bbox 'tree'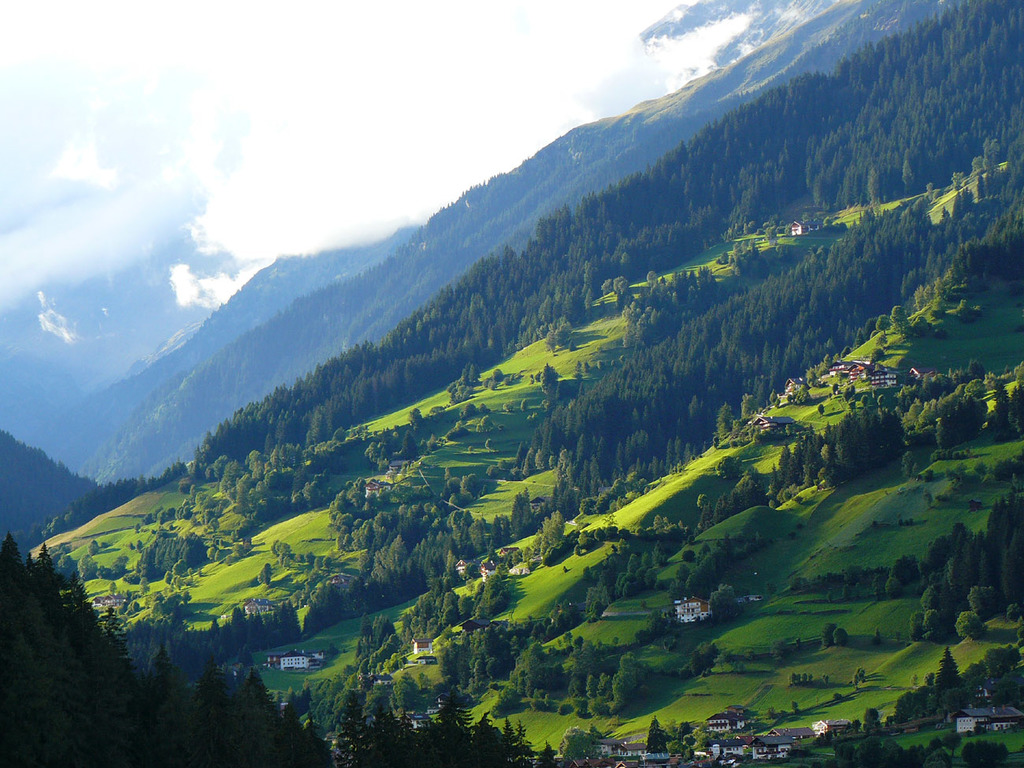
[left=437, top=651, right=459, bottom=679]
